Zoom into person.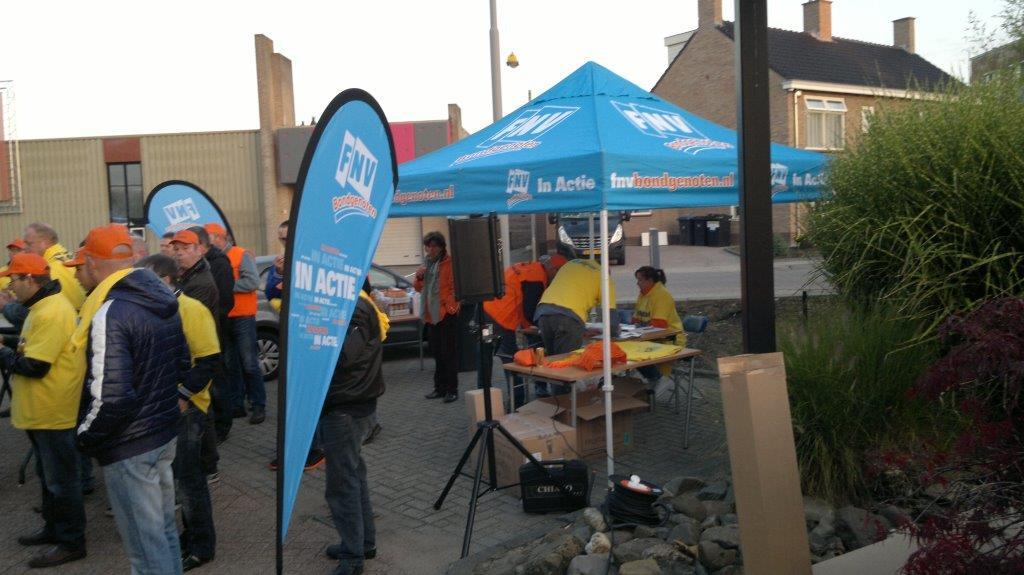
Zoom target: <box>532,253,618,396</box>.
